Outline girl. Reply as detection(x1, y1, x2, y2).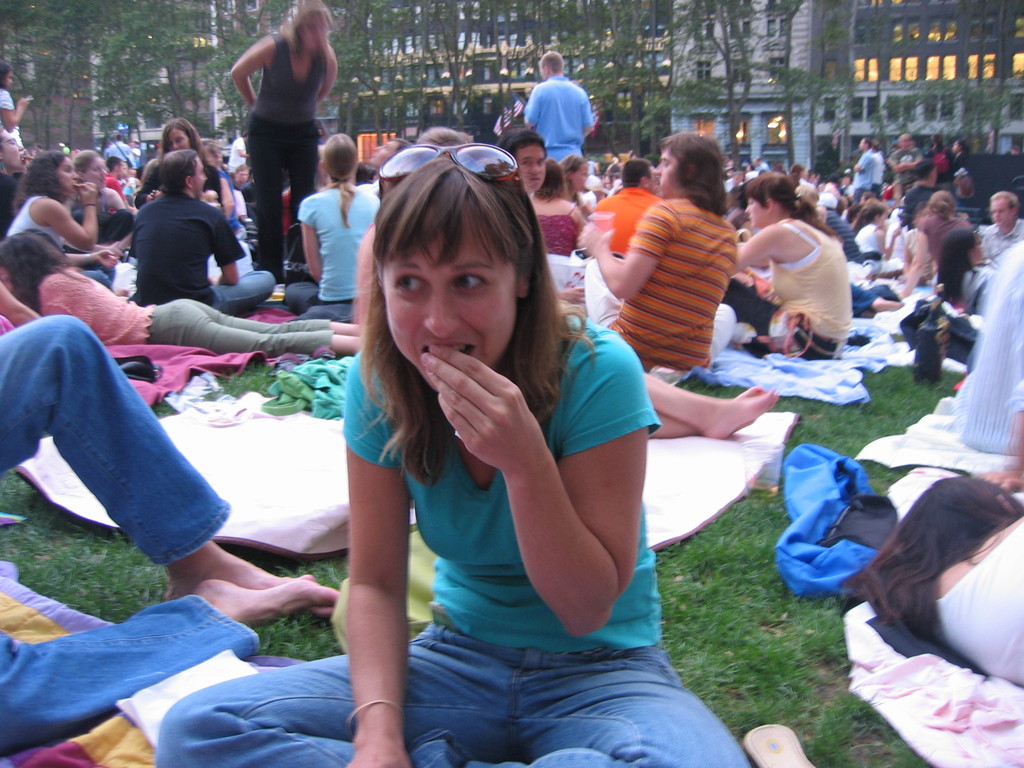
detection(149, 152, 755, 767).
